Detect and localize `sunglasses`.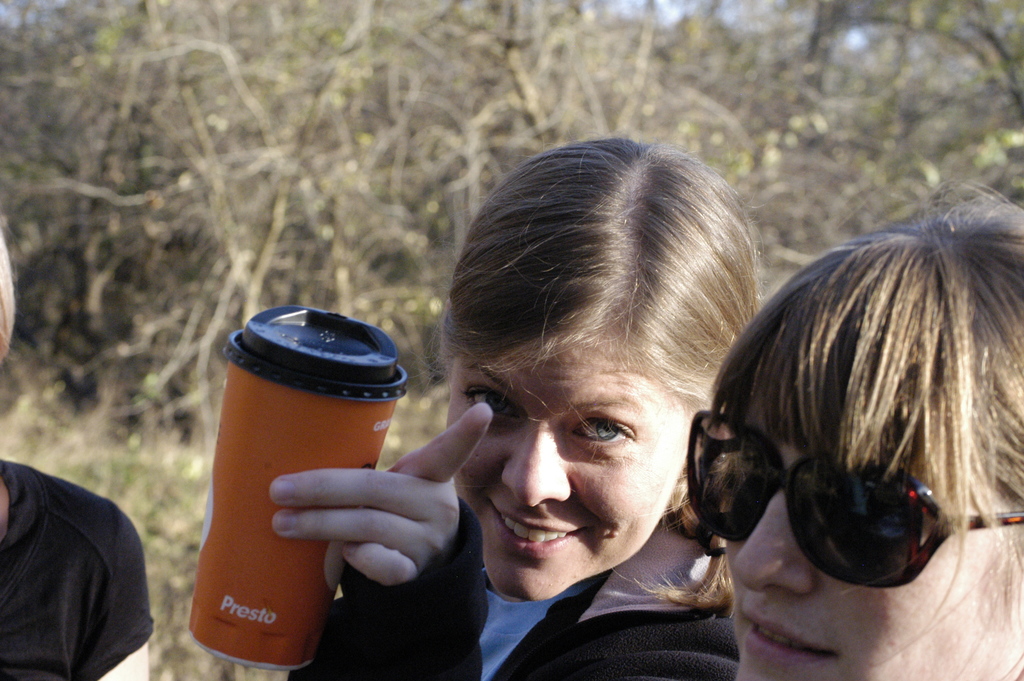
Localized at (x1=686, y1=411, x2=1023, y2=590).
